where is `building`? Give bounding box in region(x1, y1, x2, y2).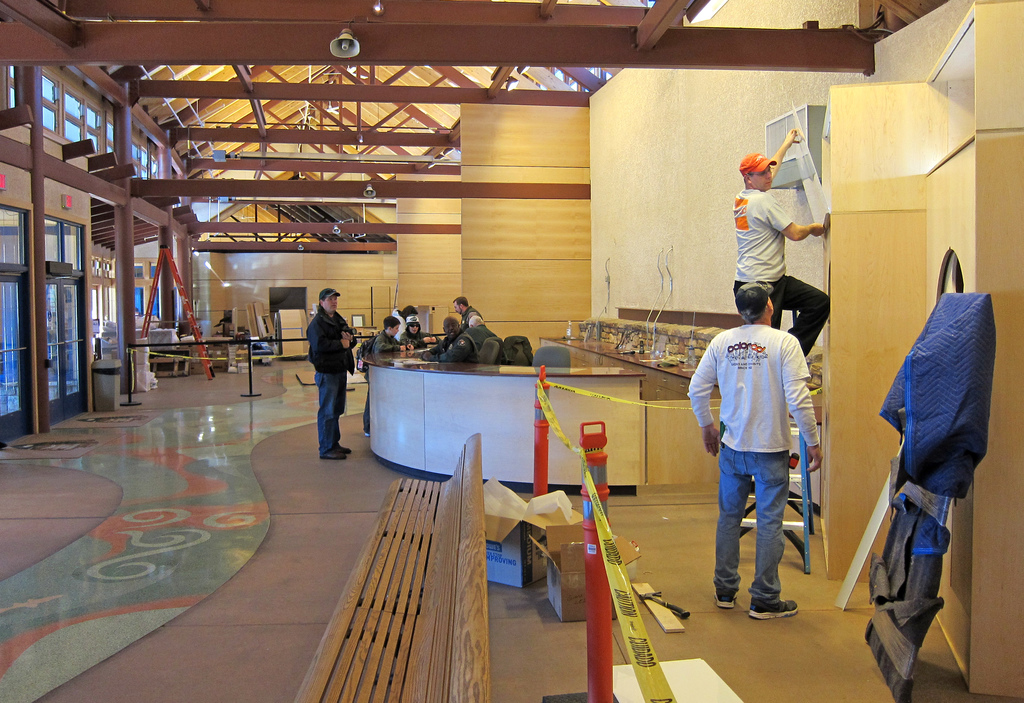
region(0, 0, 1023, 702).
